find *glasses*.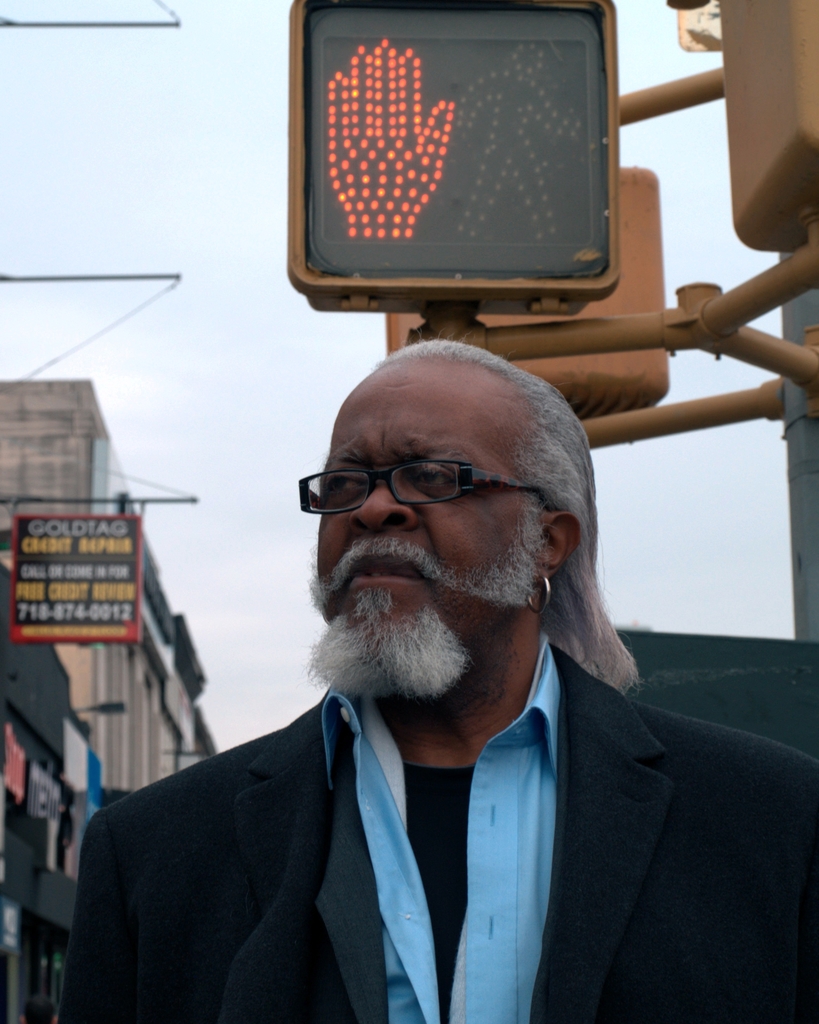
region(296, 451, 504, 515).
